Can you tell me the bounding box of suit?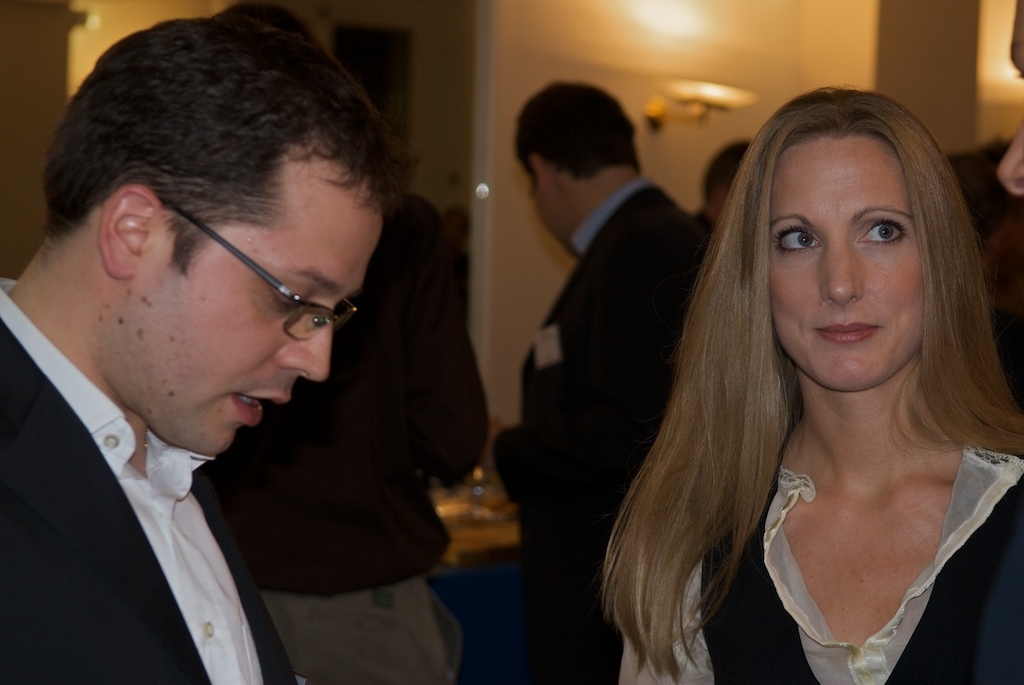
x1=490, y1=183, x2=719, y2=684.
